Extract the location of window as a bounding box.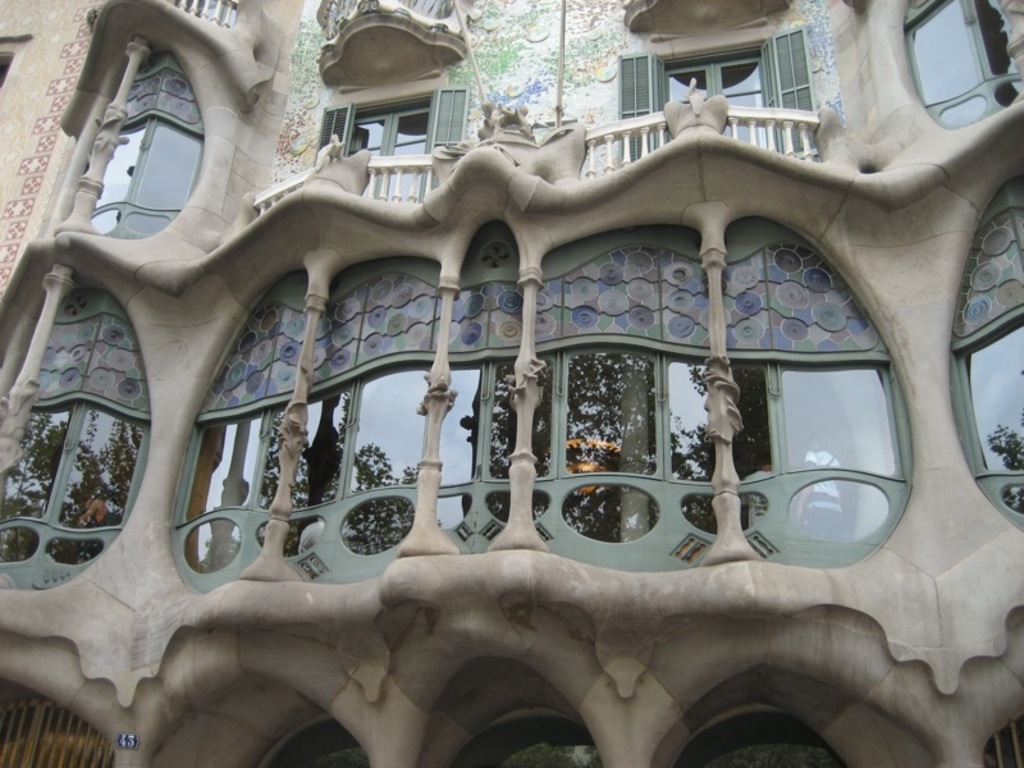
657 52 781 151.
